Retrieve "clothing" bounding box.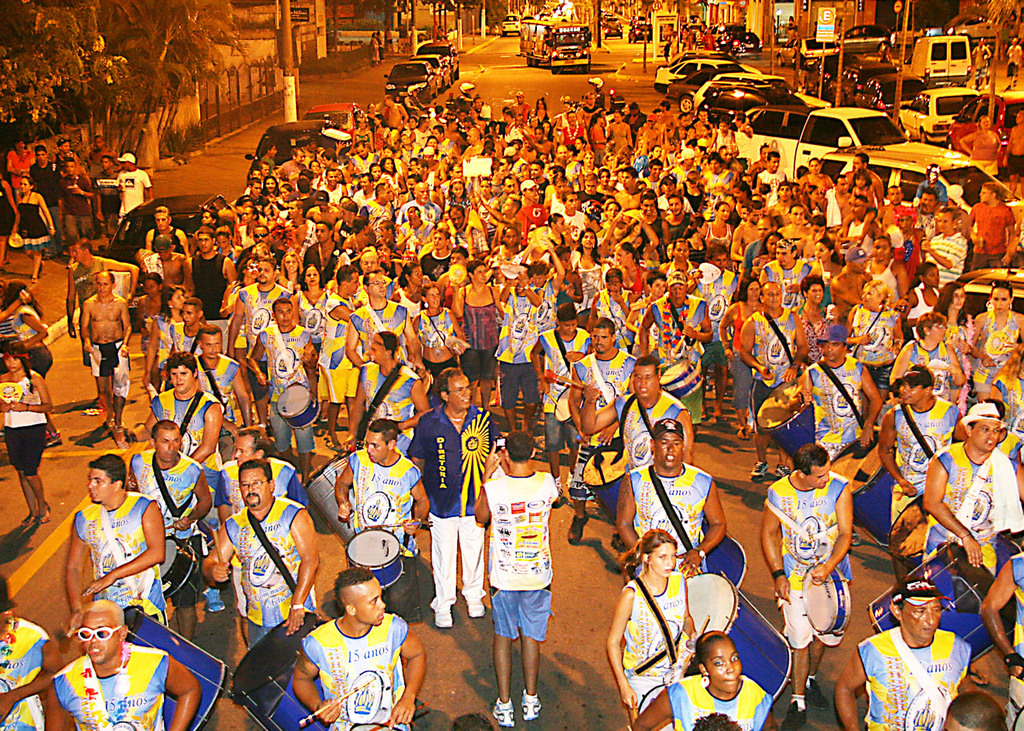
Bounding box: region(983, 313, 1023, 402).
